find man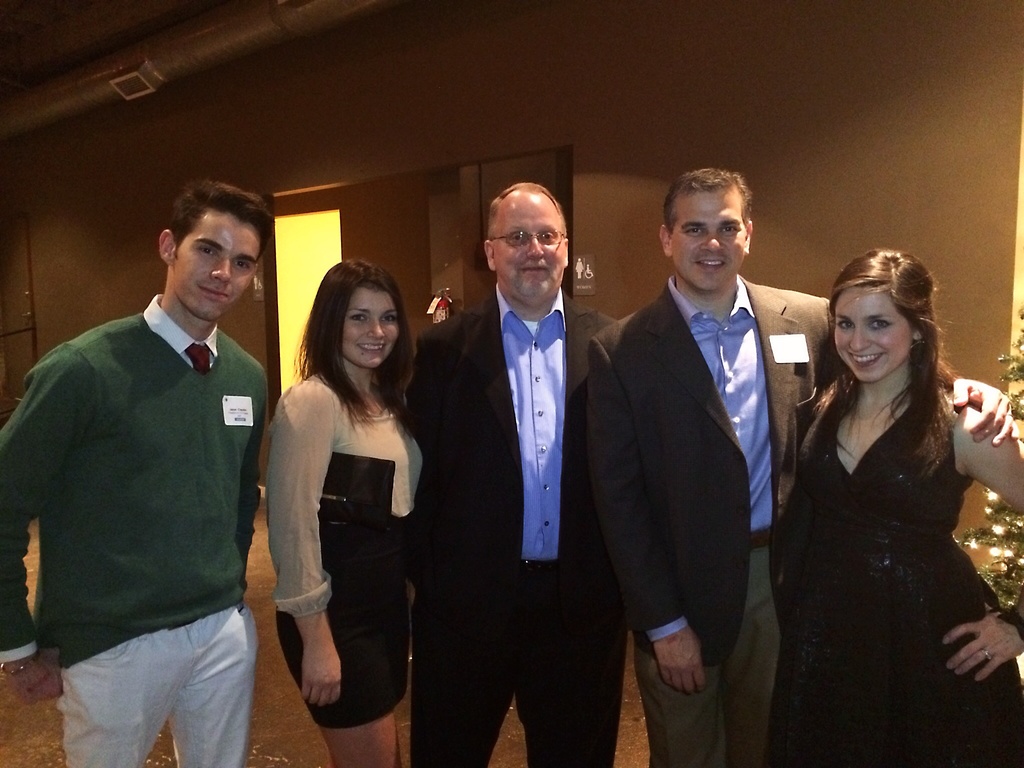
17:168:284:753
